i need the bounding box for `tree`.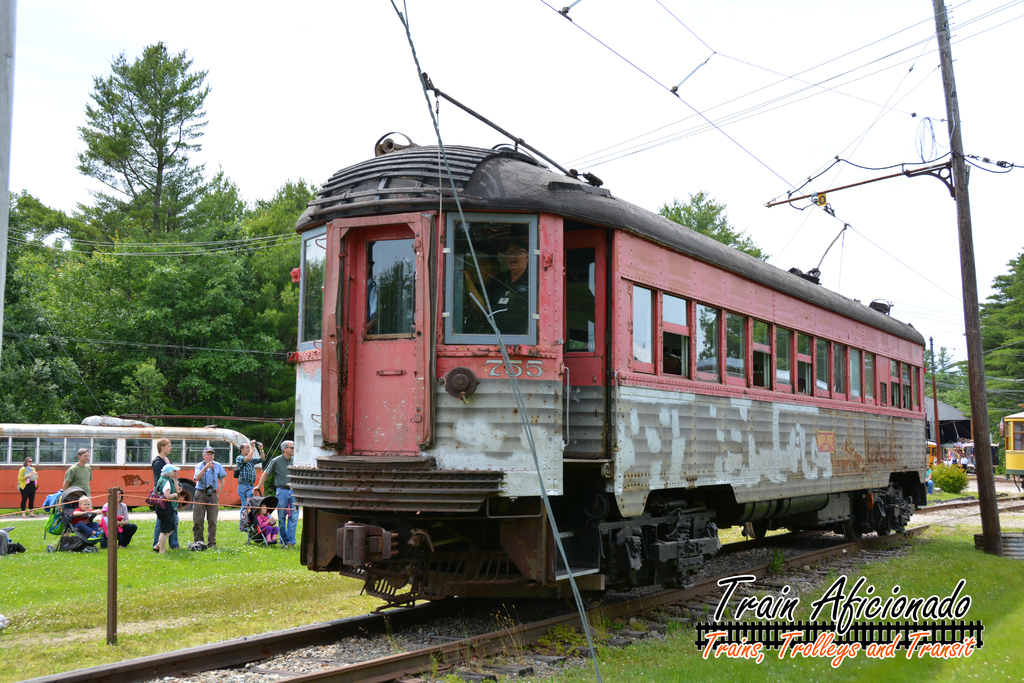
Here it is: crop(916, 247, 1023, 491).
